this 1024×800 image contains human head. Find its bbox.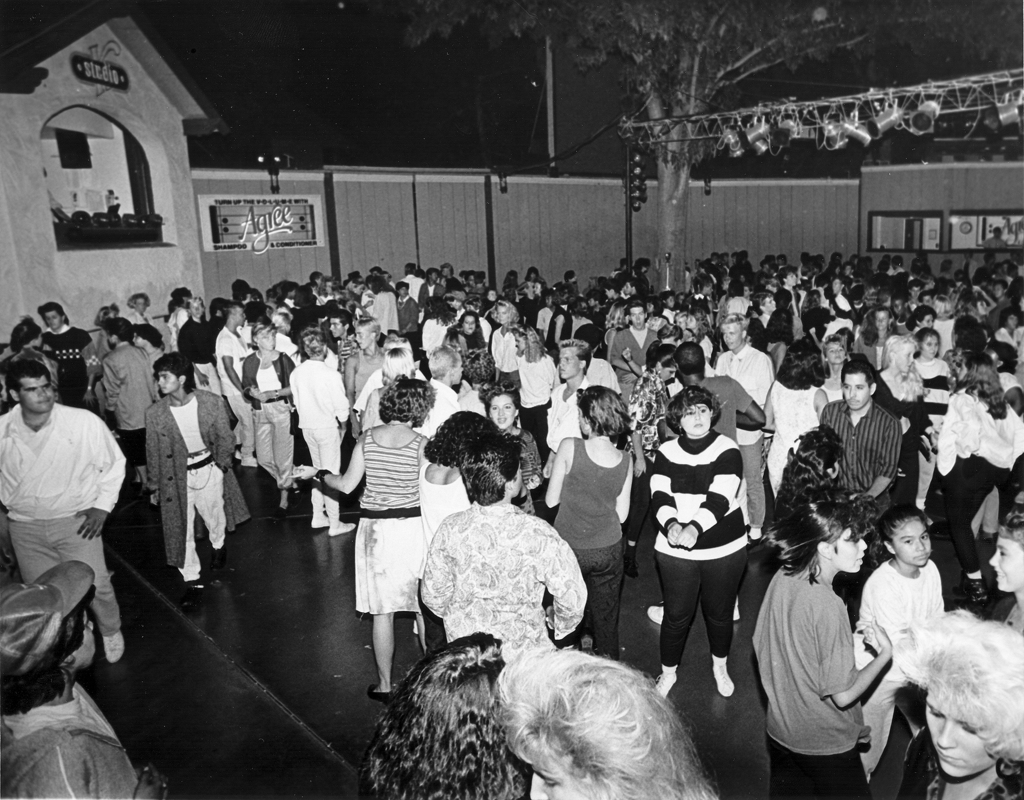
locate(765, 280, 778, 290).
